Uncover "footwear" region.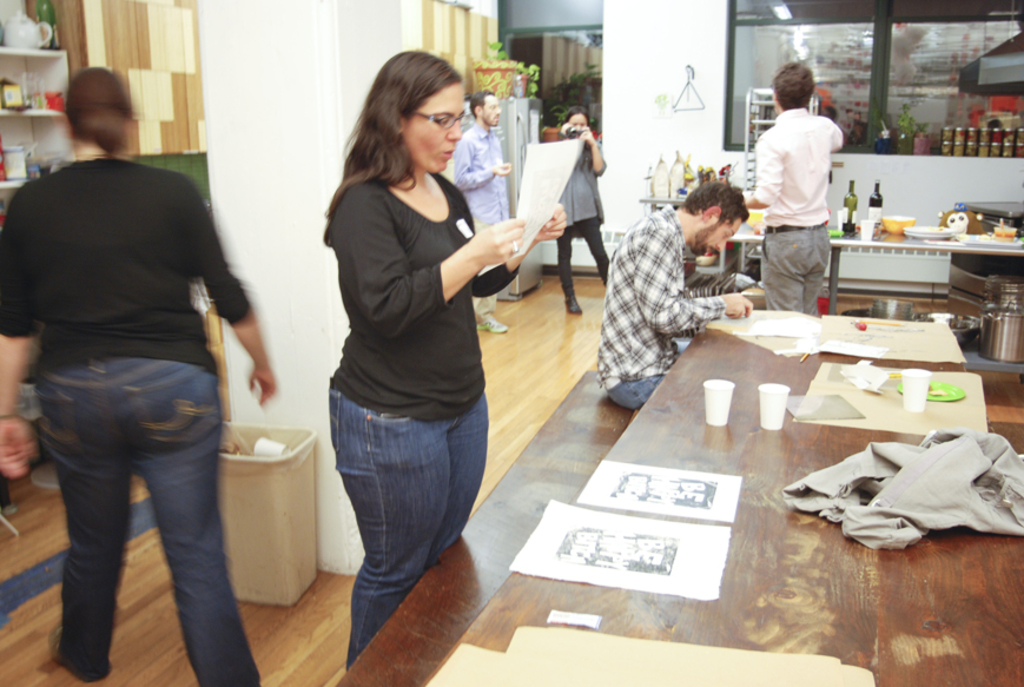
Uncovered: 478:312:504:332.
